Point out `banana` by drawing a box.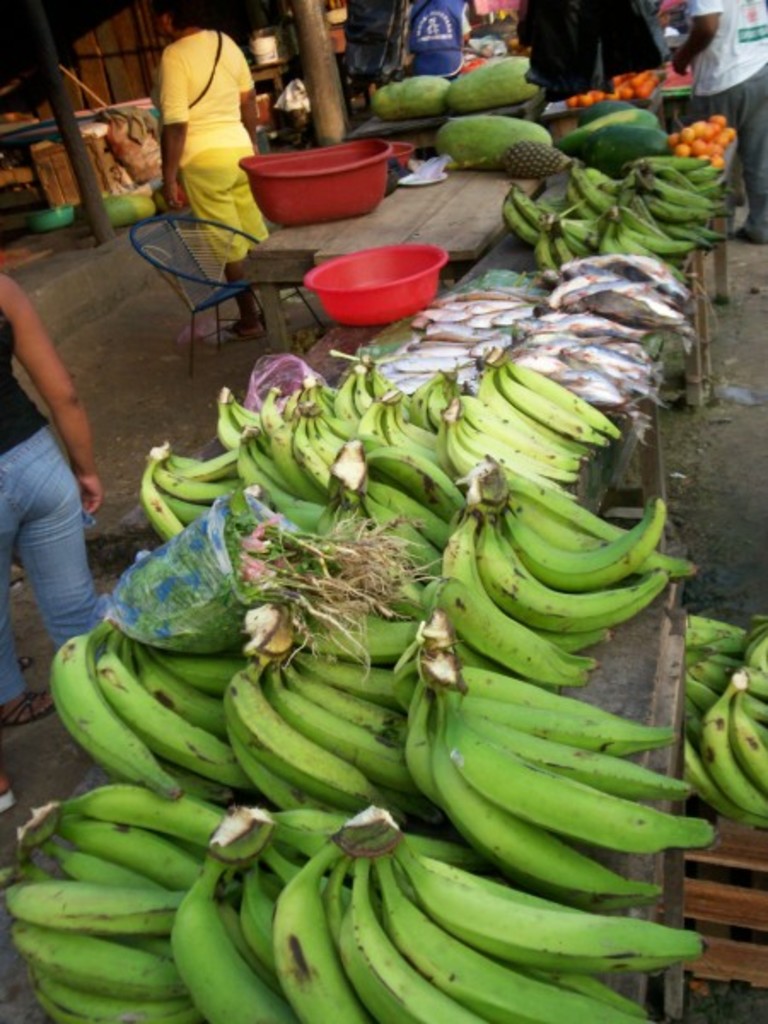
rect(29, 271, 751, 1023).
